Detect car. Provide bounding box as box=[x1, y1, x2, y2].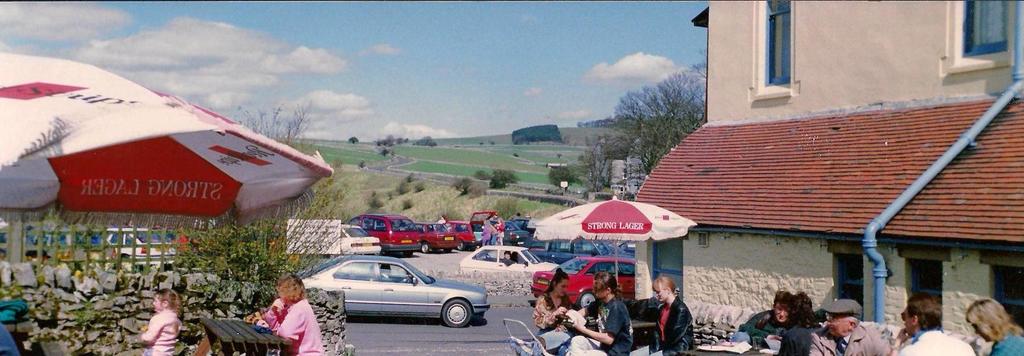
box=[295, 250, 497, 334].
